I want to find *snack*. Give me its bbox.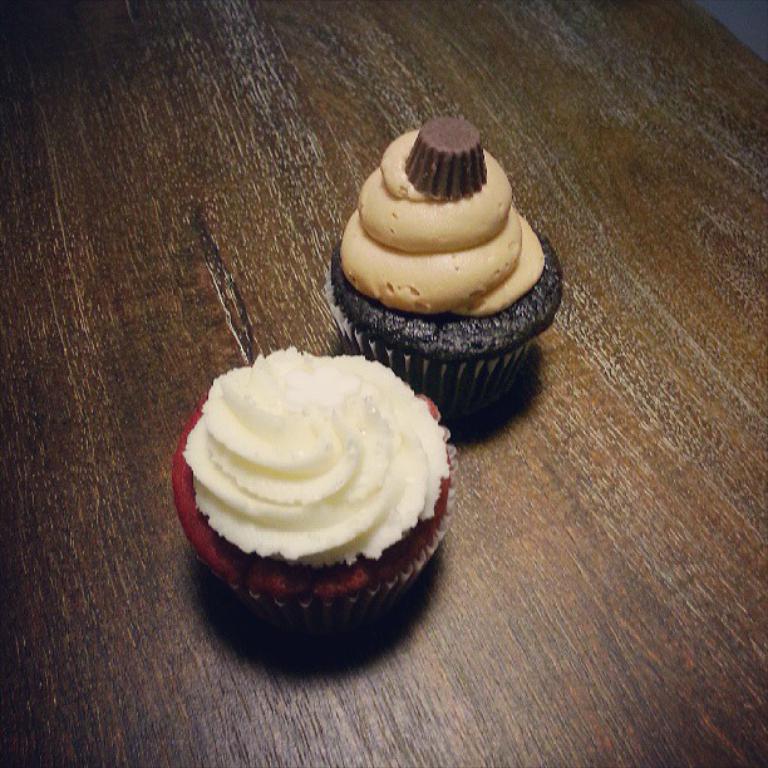
detection(176, 354, 457, 615).
